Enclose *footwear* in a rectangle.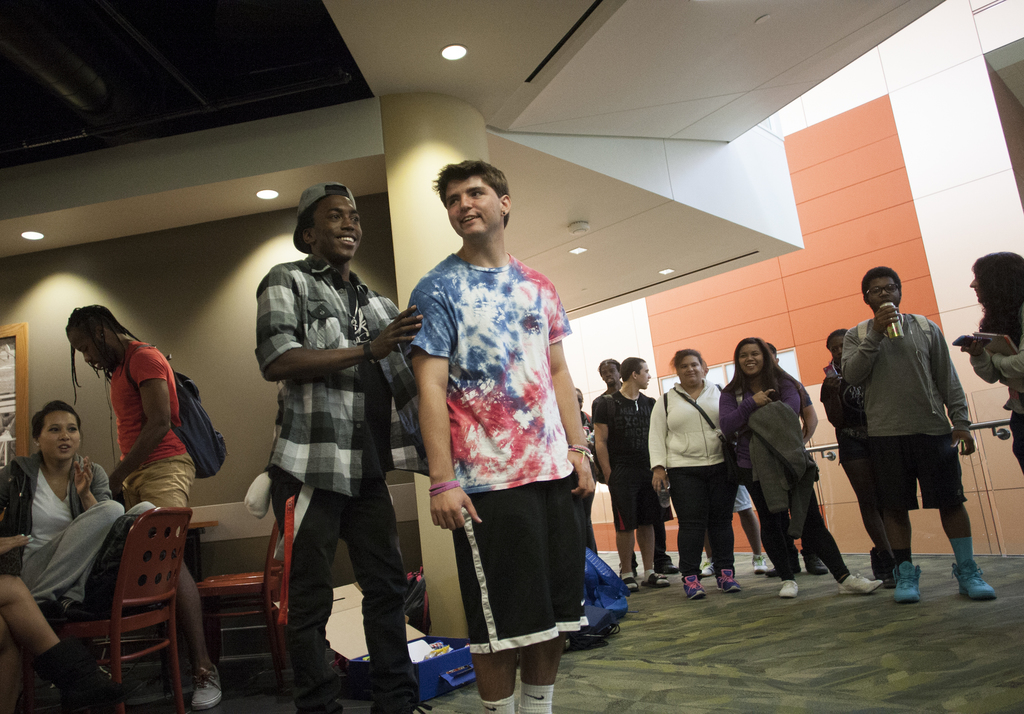
bbox=(698, 559, 717, 577).
